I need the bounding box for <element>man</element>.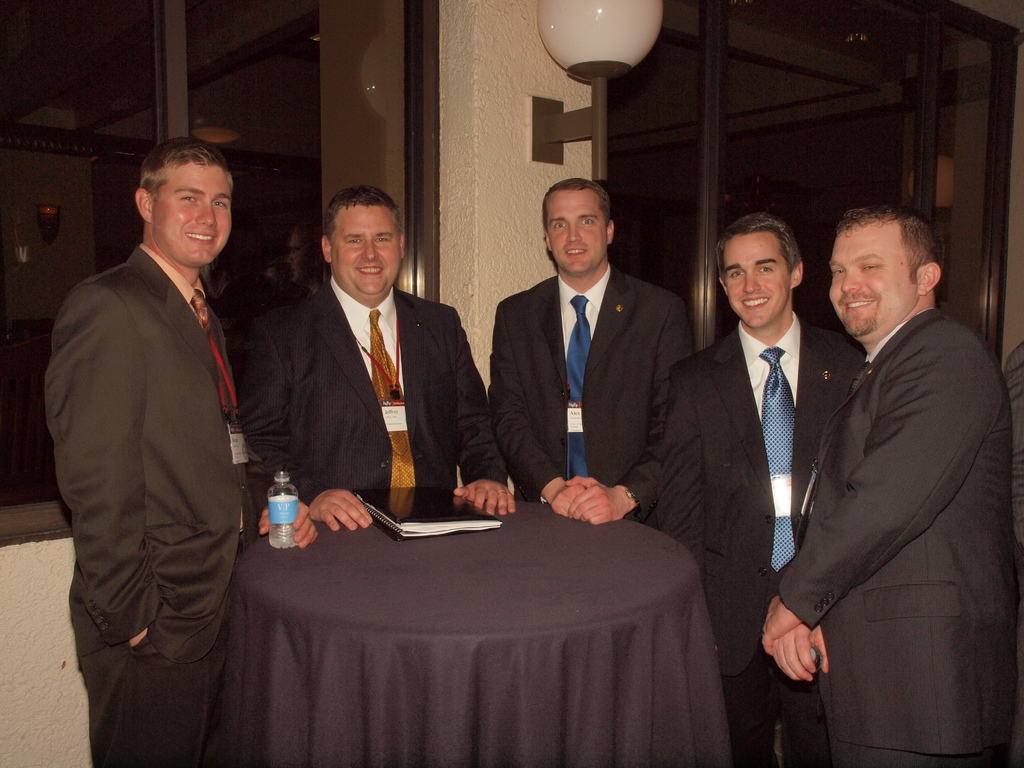
Here it is: {"x1": 650, "y1": 214, "x2": 863, "y2": 767}.
